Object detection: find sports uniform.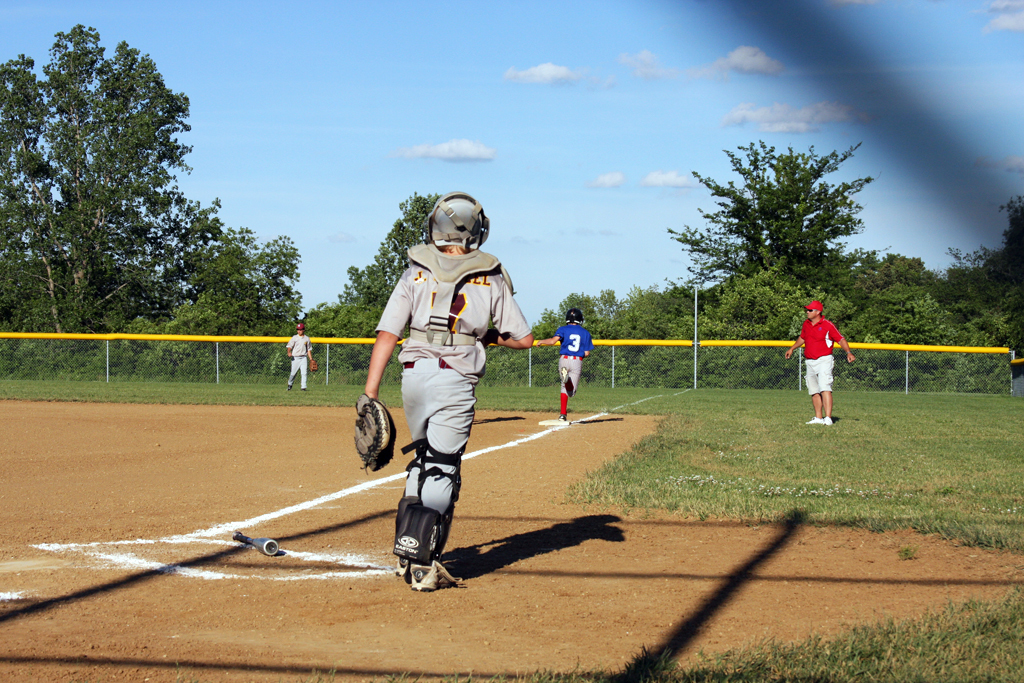
left=546, top=302, right=590, bottom=420.
